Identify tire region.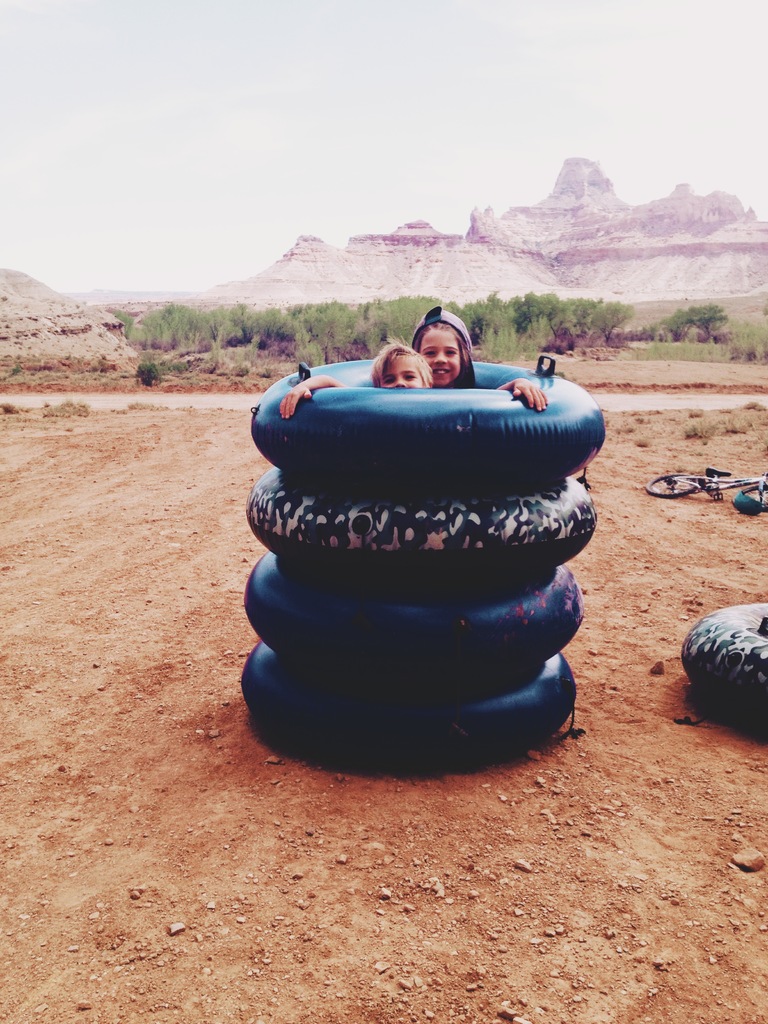
Region: locate(251, 359, 605, 495).
